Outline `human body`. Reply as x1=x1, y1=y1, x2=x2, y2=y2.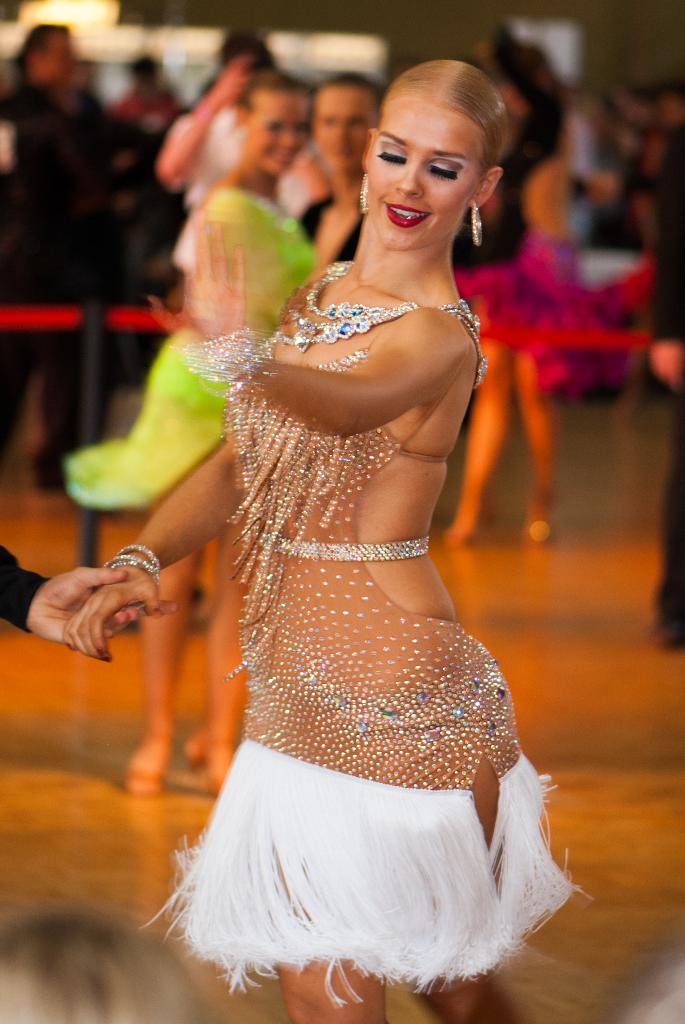
x1=4, y1=76, x2=166, y2=495.
